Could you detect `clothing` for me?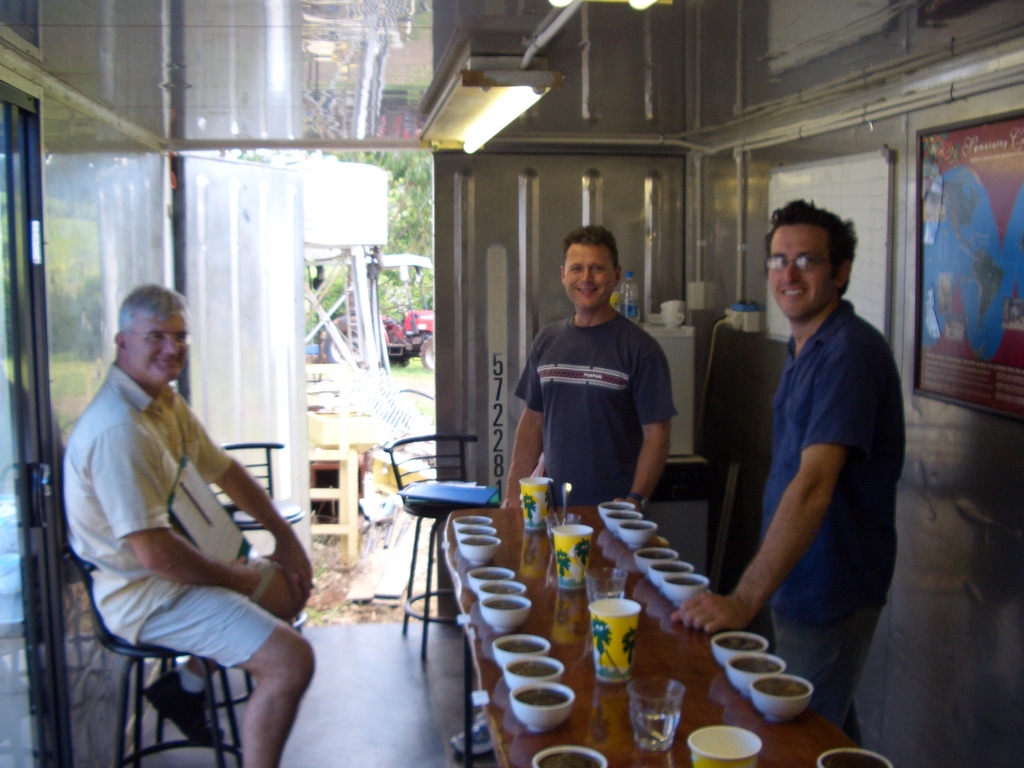
Detection result: detection(54, 364, 280, 685).
